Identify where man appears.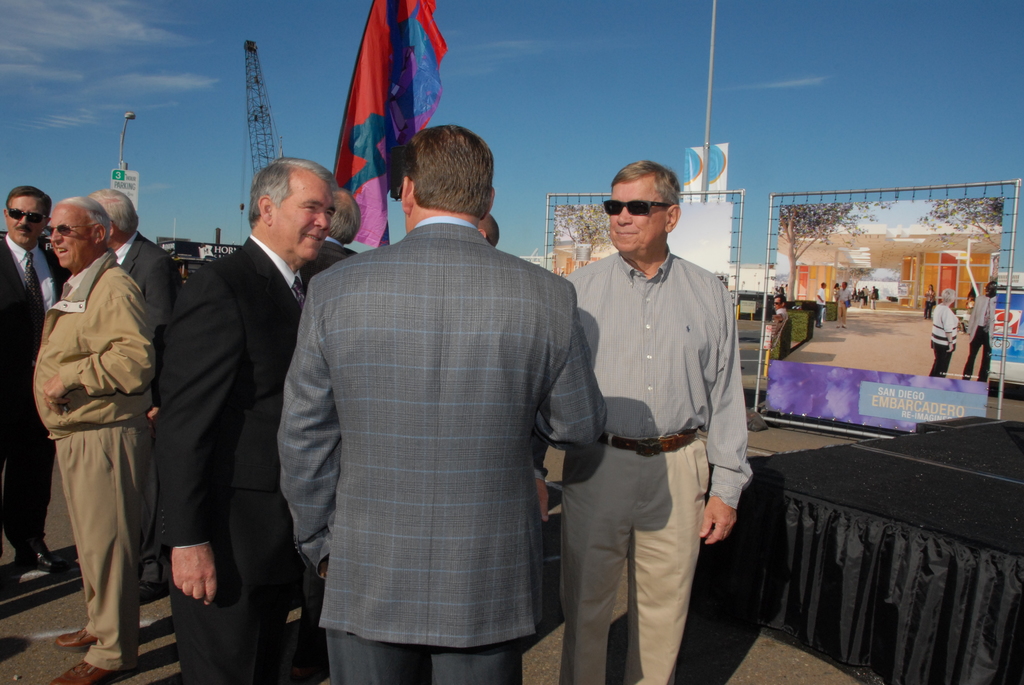
Appears at box=[85, 195, 180, 321].
